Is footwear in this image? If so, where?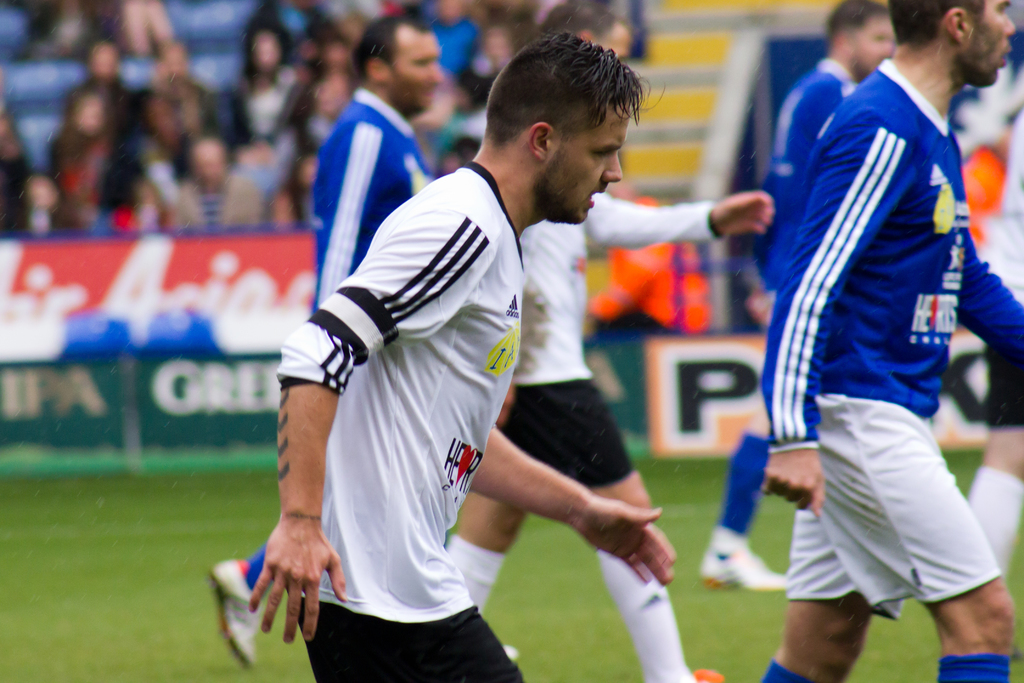
Yes, at l=504, t=646, r=519, b=664.
